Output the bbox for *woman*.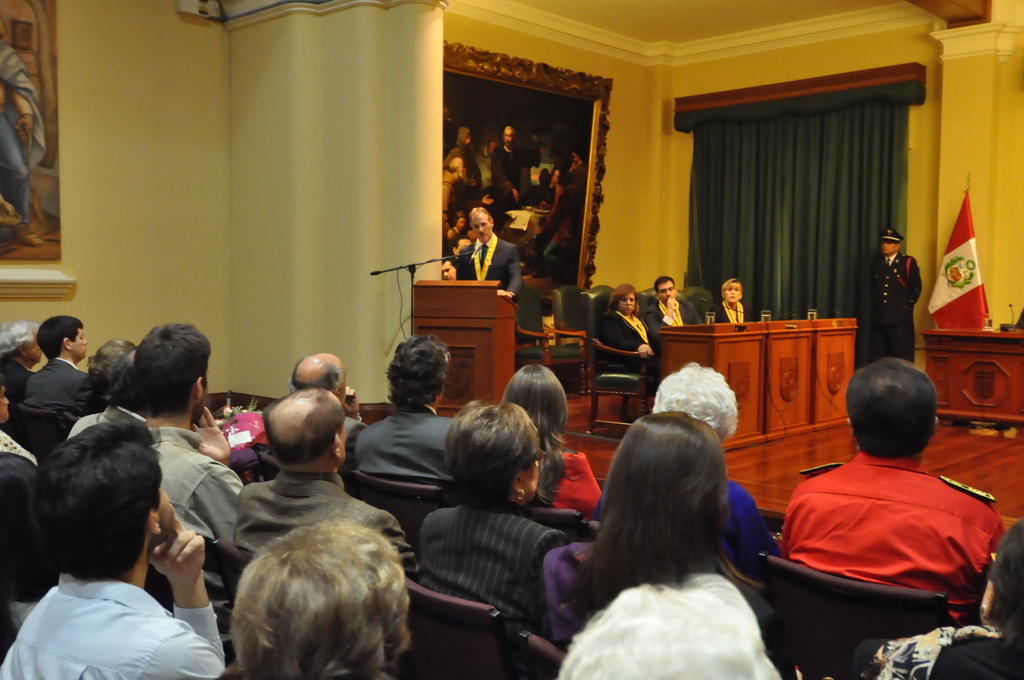
599/285/661/393.
